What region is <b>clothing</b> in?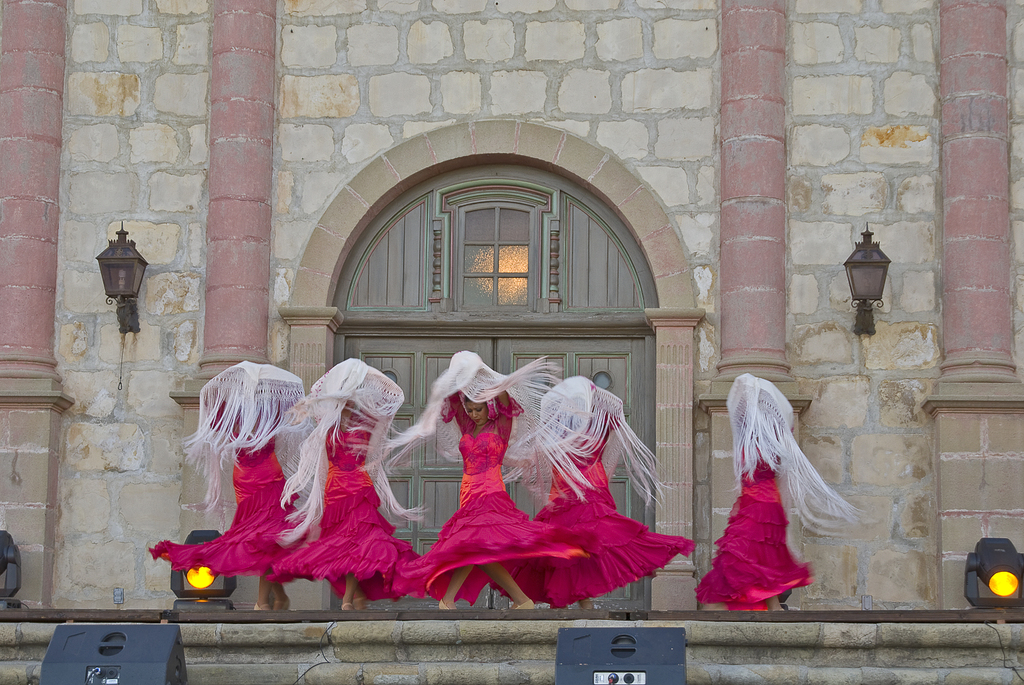
<region>369, 349, 603, 606</region>.
